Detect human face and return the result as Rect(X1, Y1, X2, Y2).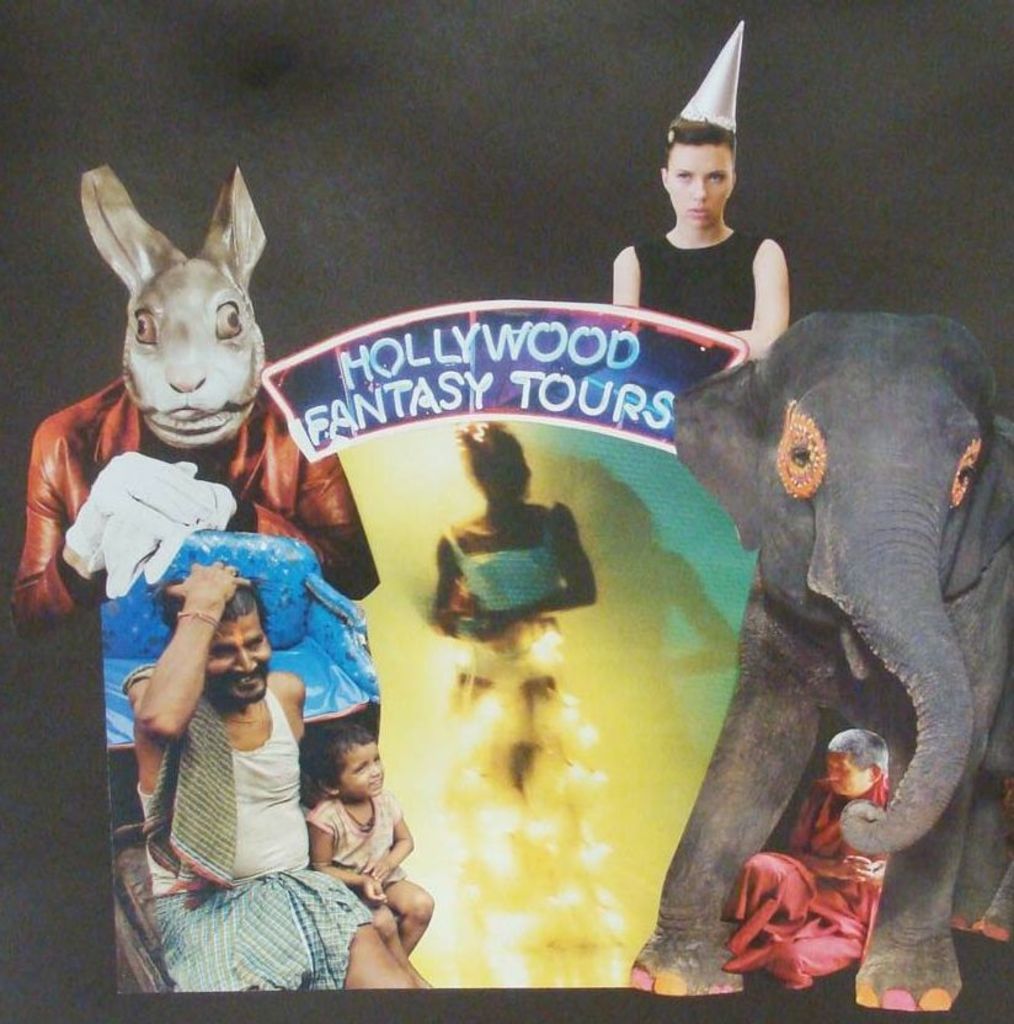
Rect(201, 612, 267, 705).
